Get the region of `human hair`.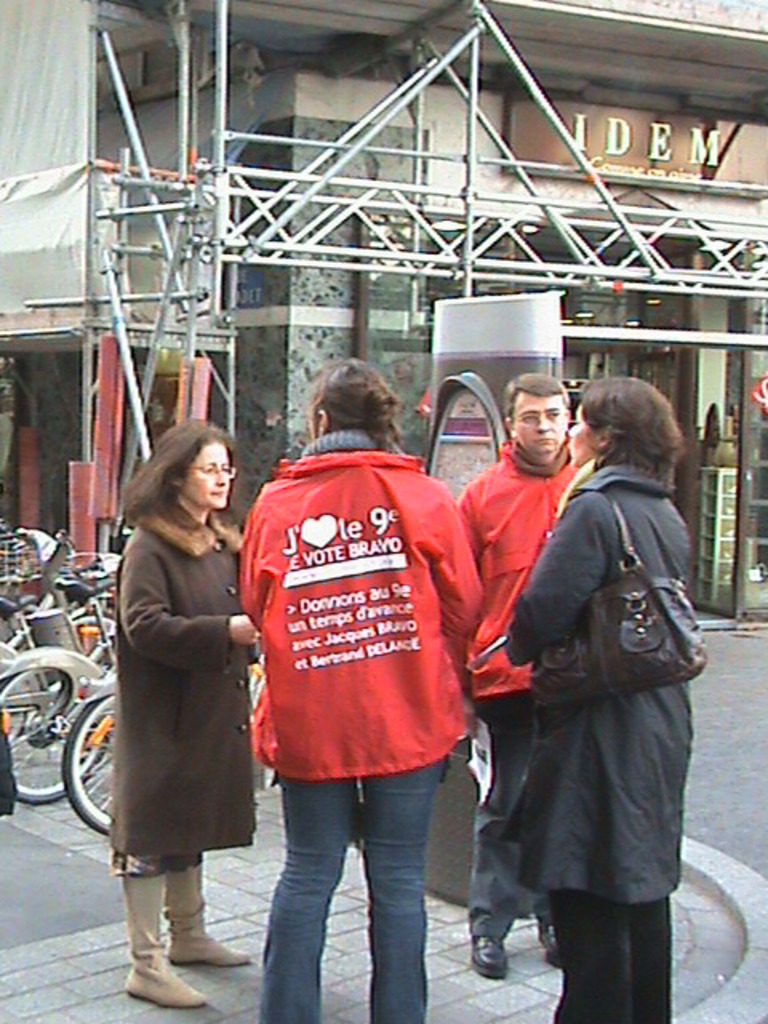
(307, 355, 403, 438).
